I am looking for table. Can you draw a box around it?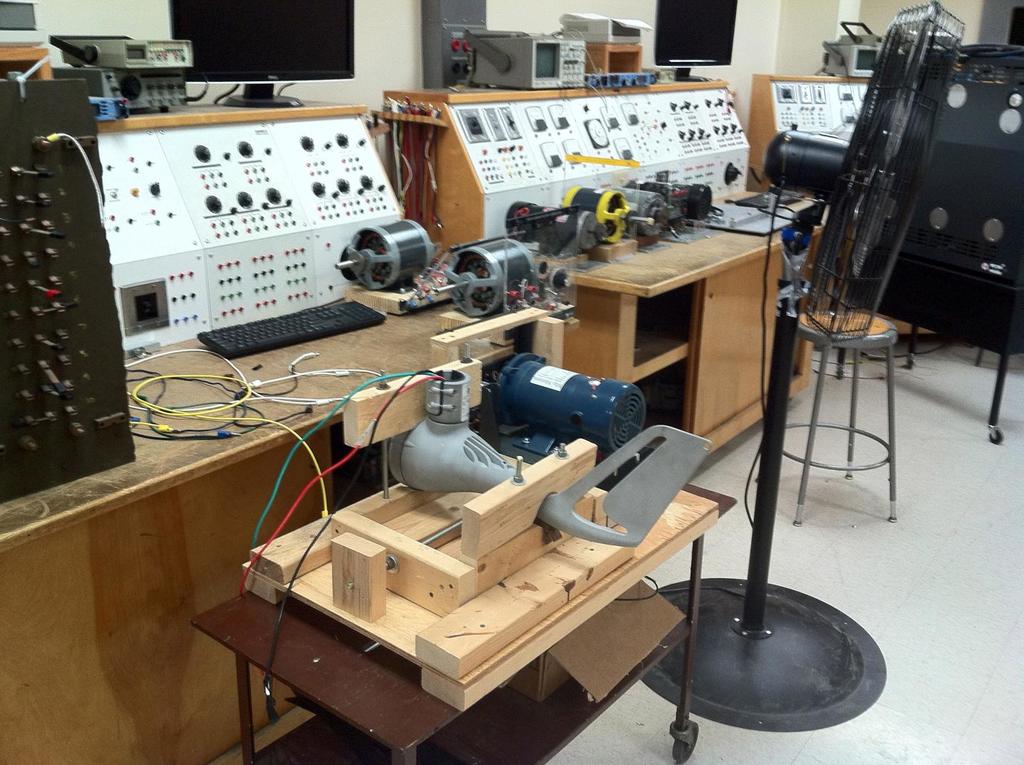
Sure, the bounding box is {"left": 549, "top": 218, "right": 797, "bottom": 438}.
